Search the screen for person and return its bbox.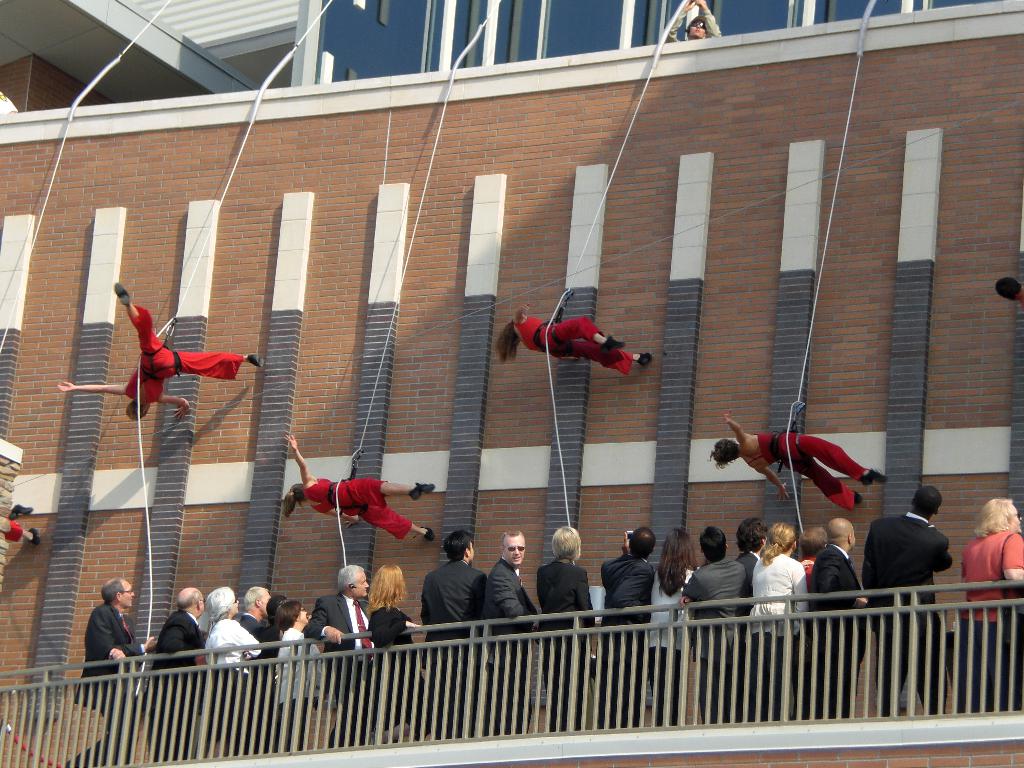
Found: x1=664, y1=0, x2=719, y2=40.
